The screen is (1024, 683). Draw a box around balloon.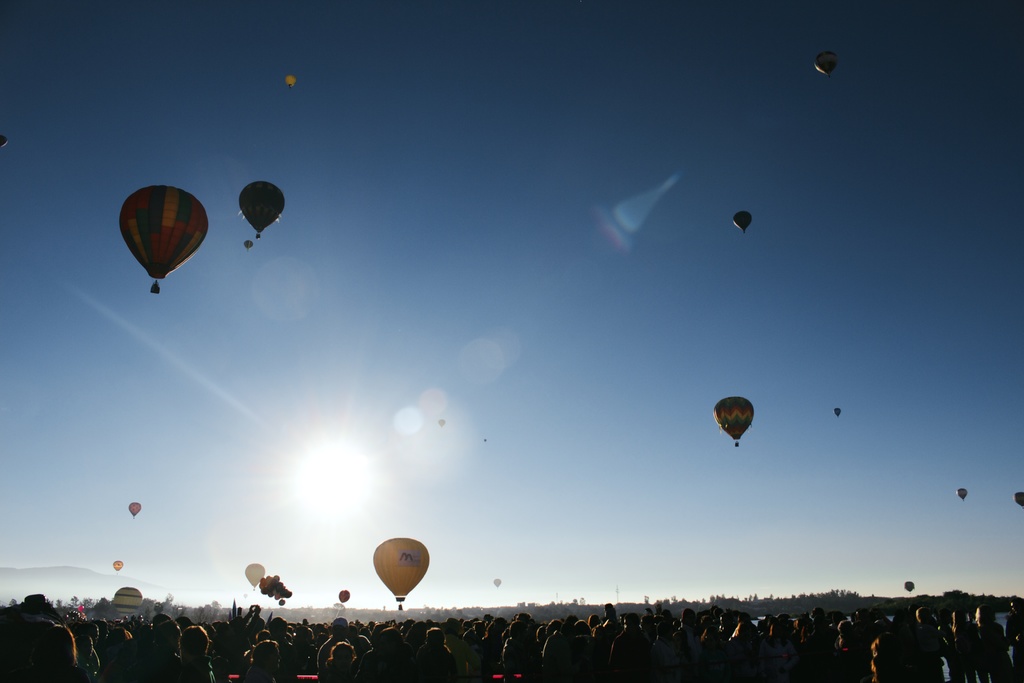
908, 580, 915, 592.
